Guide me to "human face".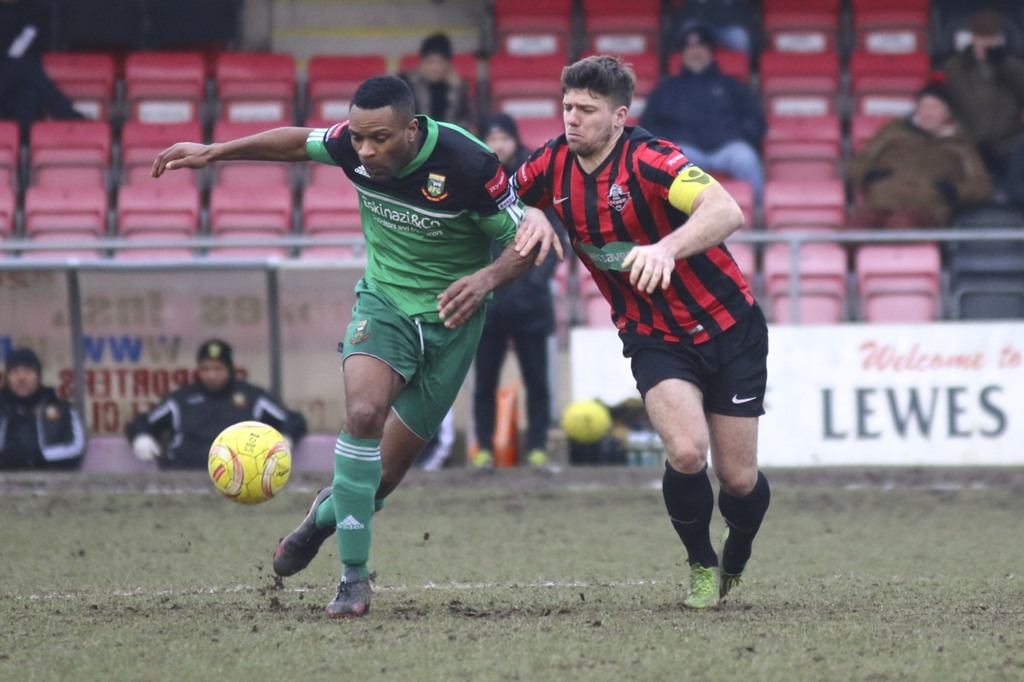
Guidance: <region>349, 114, 411, 181</region>.
